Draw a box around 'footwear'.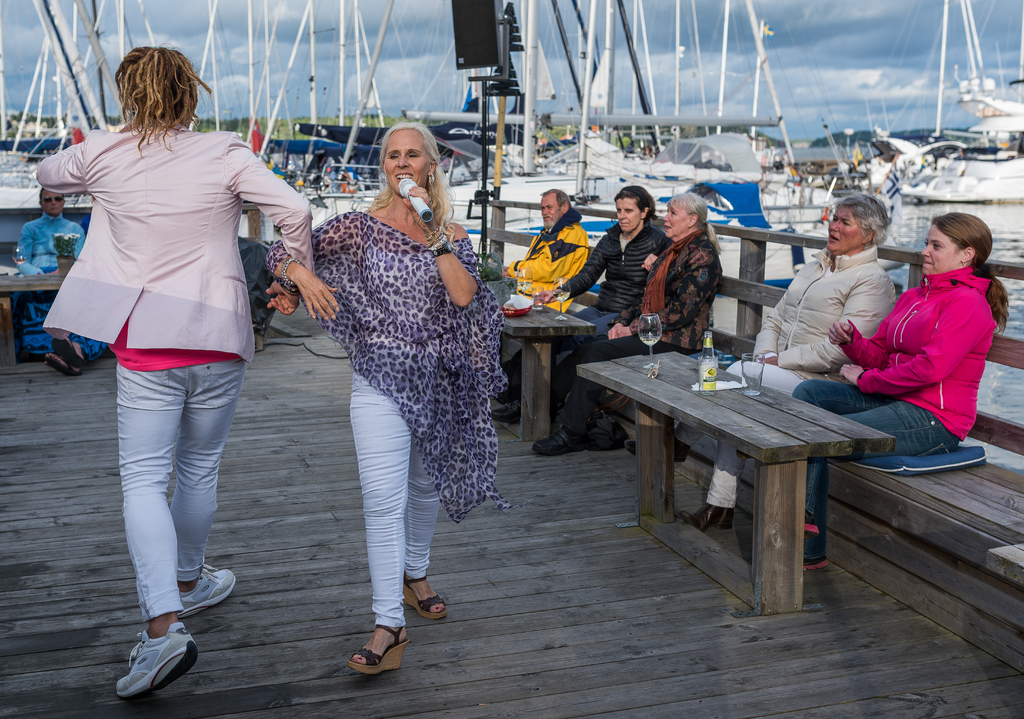
(345,622,409,674).
